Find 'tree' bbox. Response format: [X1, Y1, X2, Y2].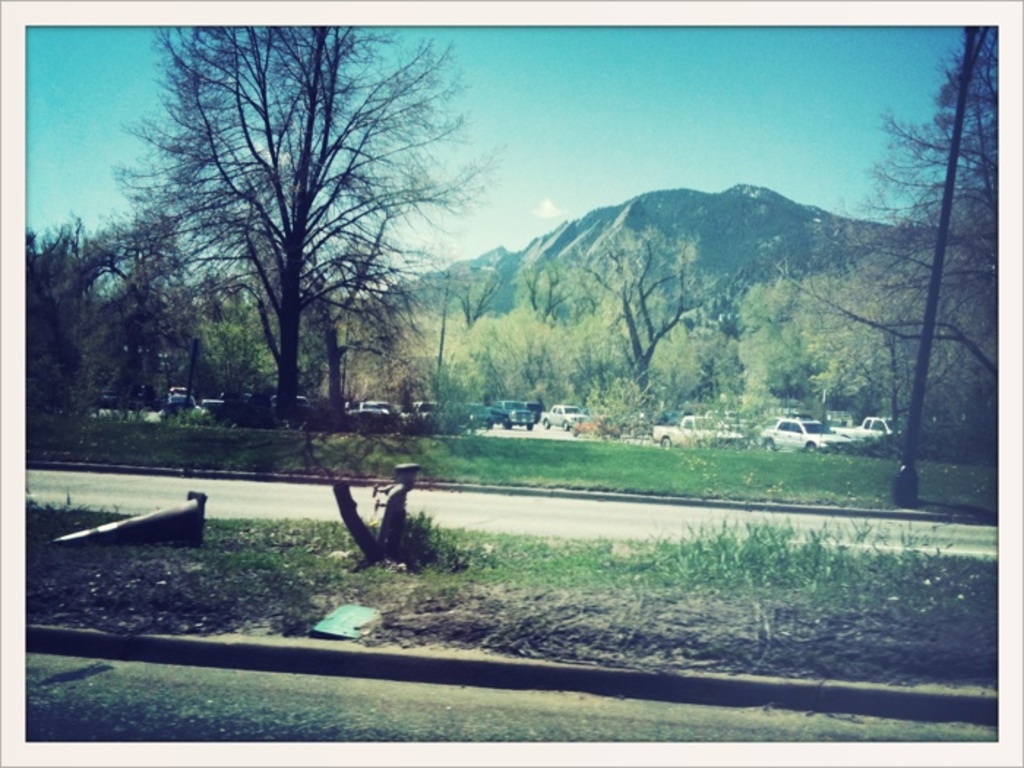
[777, 29, 1002, 451].
